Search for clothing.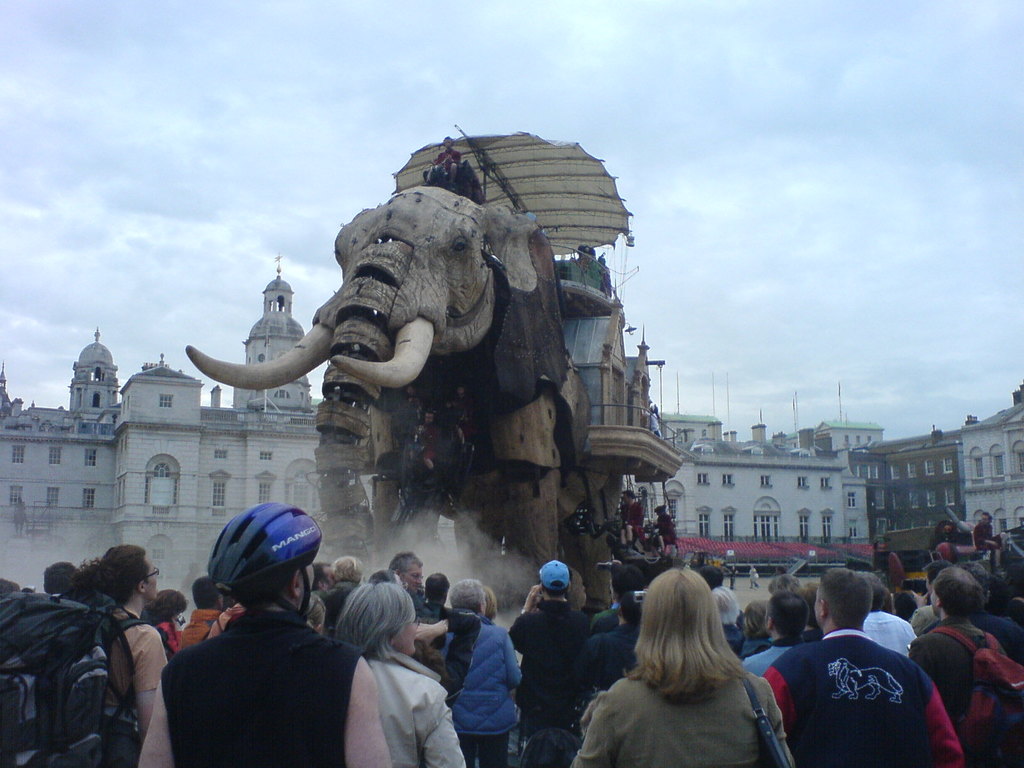
Found at 367 653 467 767.
